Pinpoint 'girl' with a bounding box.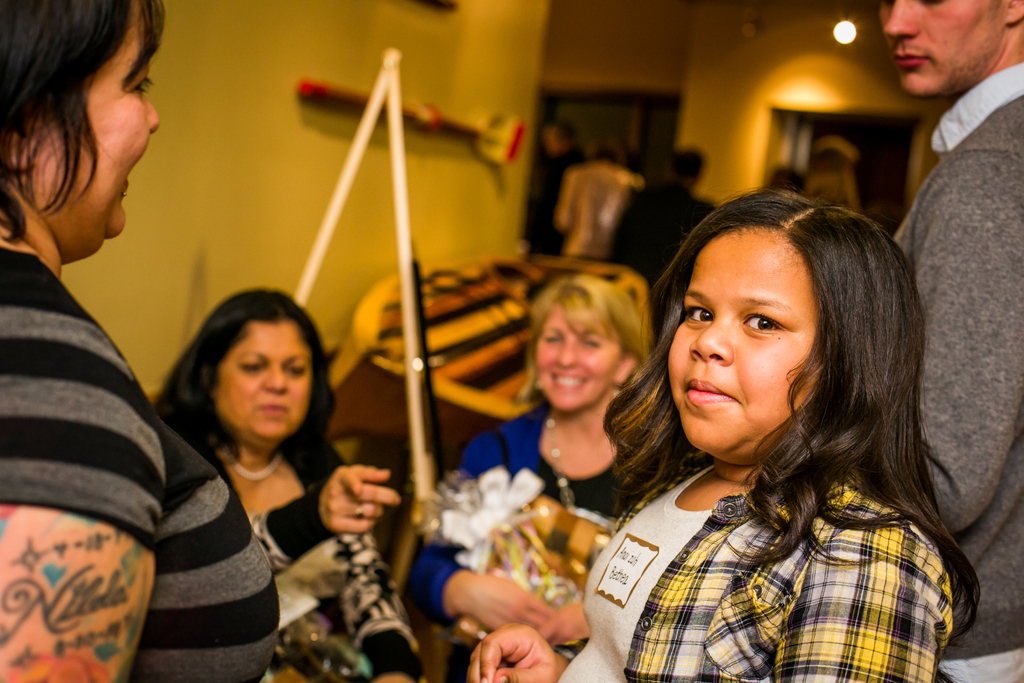
locate(468, 186, 982, 680).
